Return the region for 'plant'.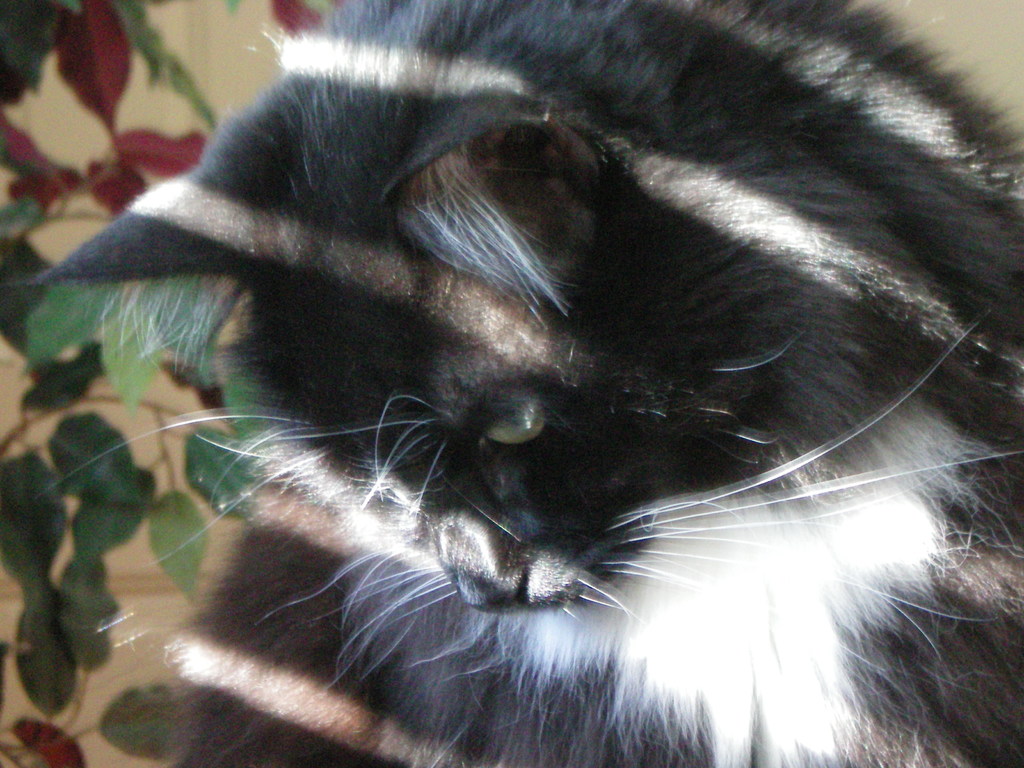
[left=0, top=0, right=268, bottom=767].
